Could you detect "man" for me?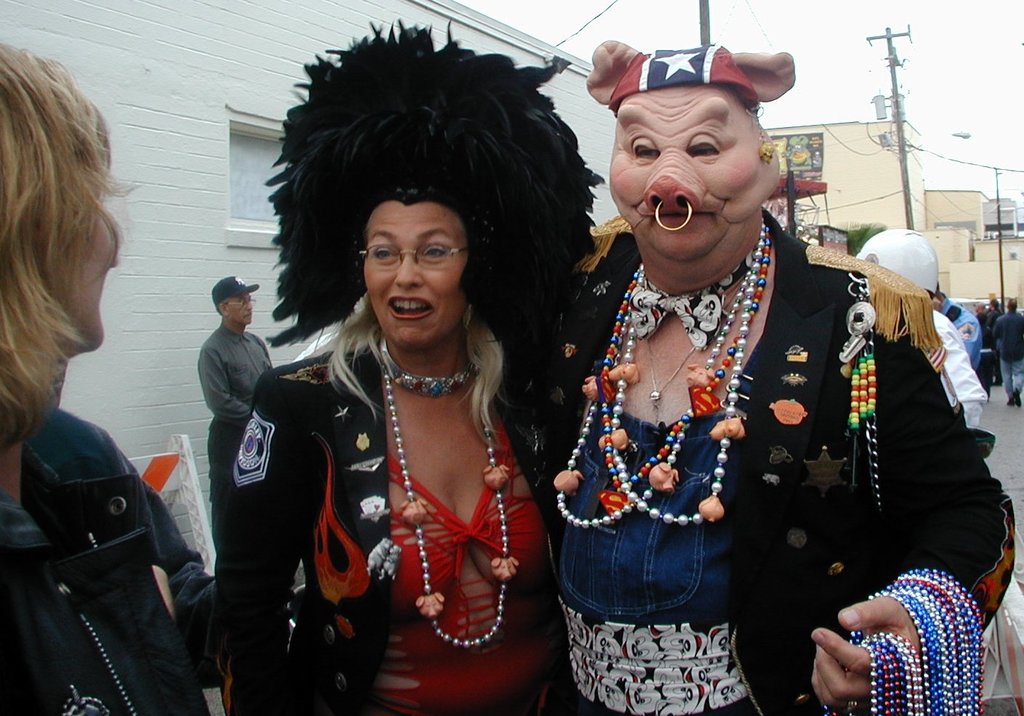
Detection result: <bbox>992, 296, 1023, 410</bbox>.
